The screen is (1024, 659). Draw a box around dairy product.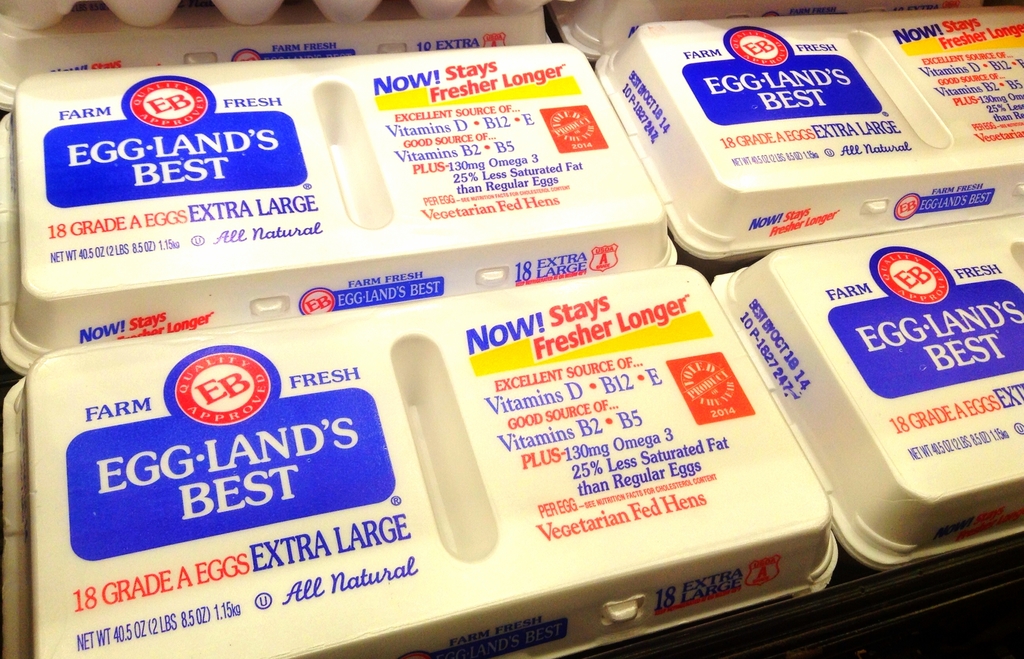
detection(729, 216, 1023, 574).
